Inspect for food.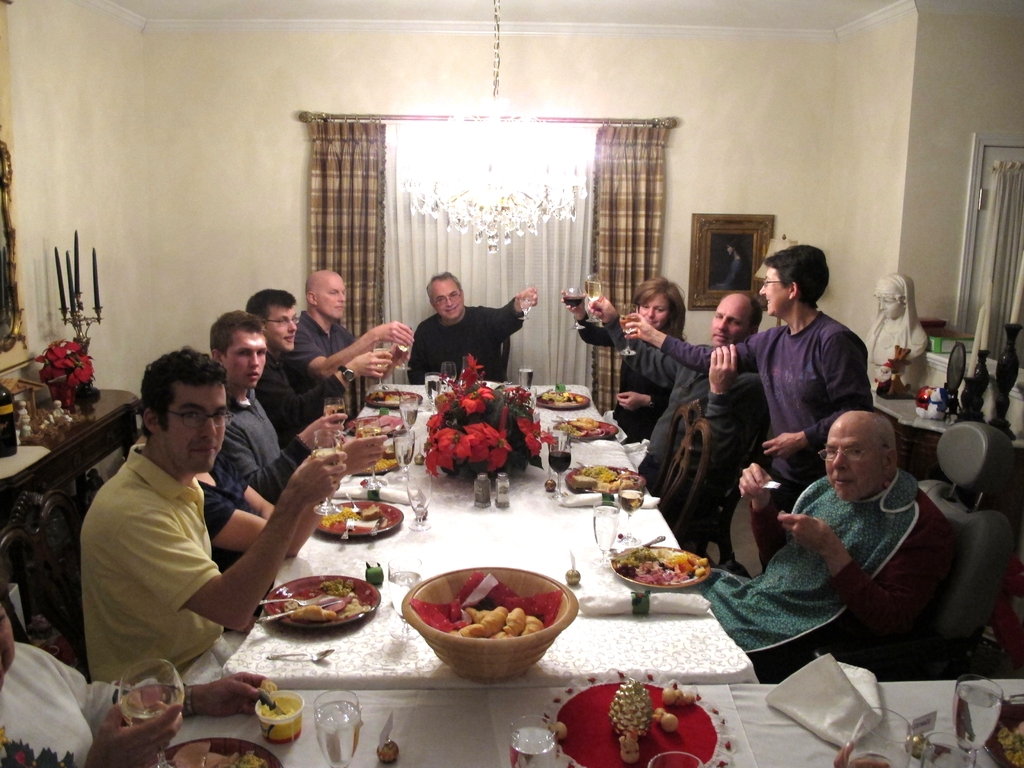
Inspection: <bbox>284, 580, 371, 622</bbox>.
